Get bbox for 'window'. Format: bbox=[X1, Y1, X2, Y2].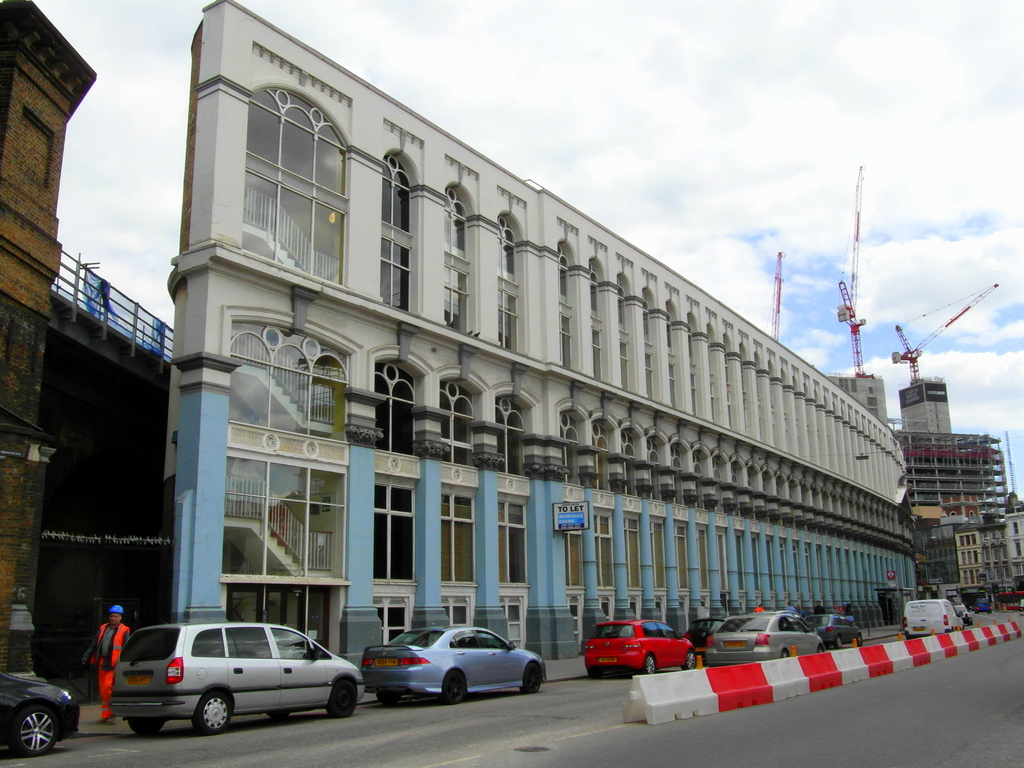
bbox=[439, 486, 479, 588].
